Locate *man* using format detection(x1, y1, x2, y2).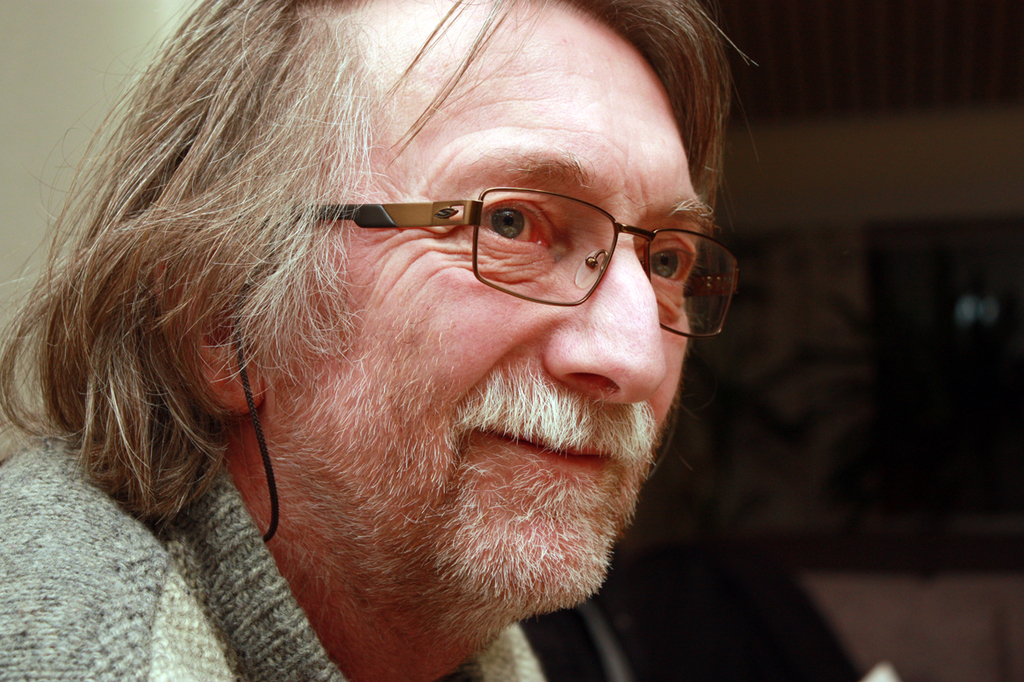
detection(0, 0, 750, 681).
